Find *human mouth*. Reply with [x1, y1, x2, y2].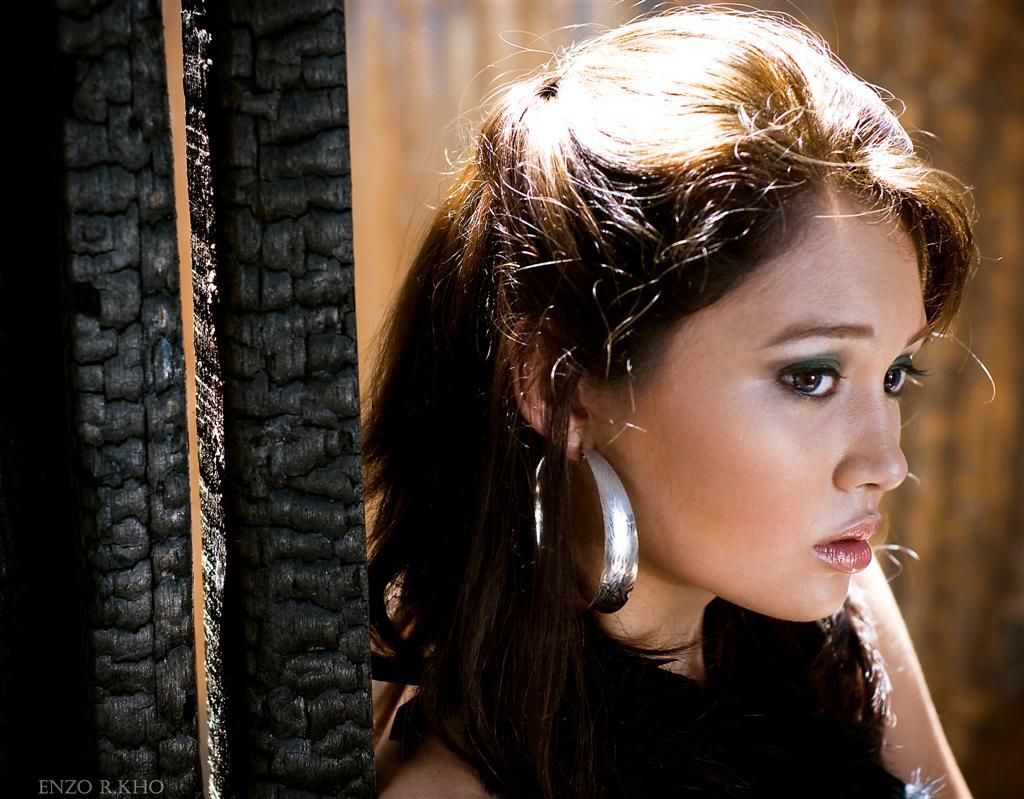
[818, 496, 895, 580].
